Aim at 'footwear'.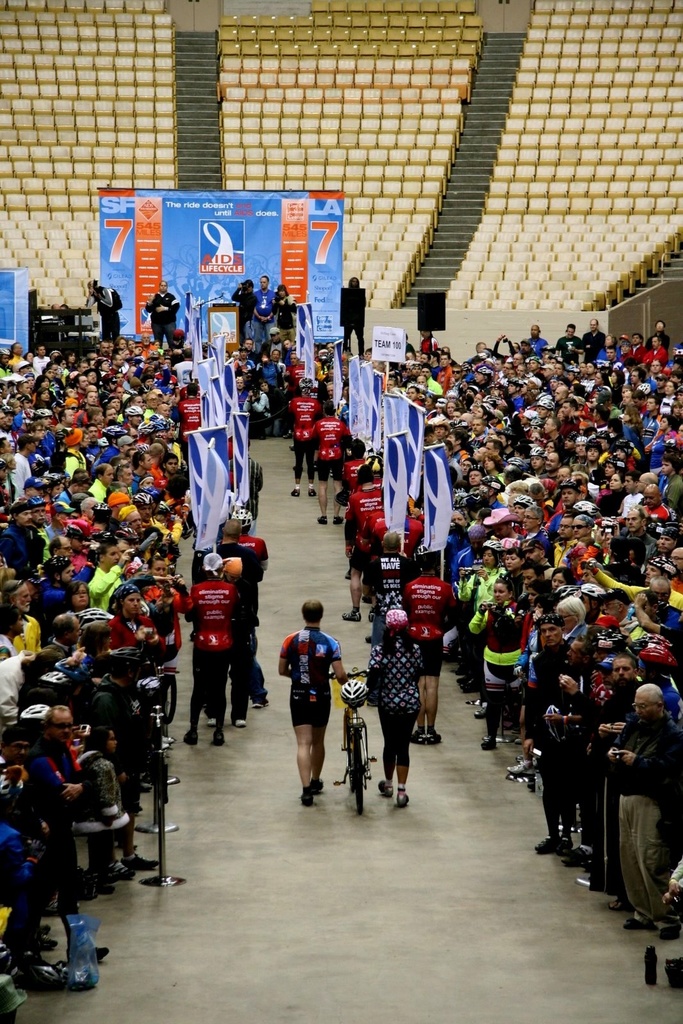
Aimed at bbox=[378, 780, 393, 799].
